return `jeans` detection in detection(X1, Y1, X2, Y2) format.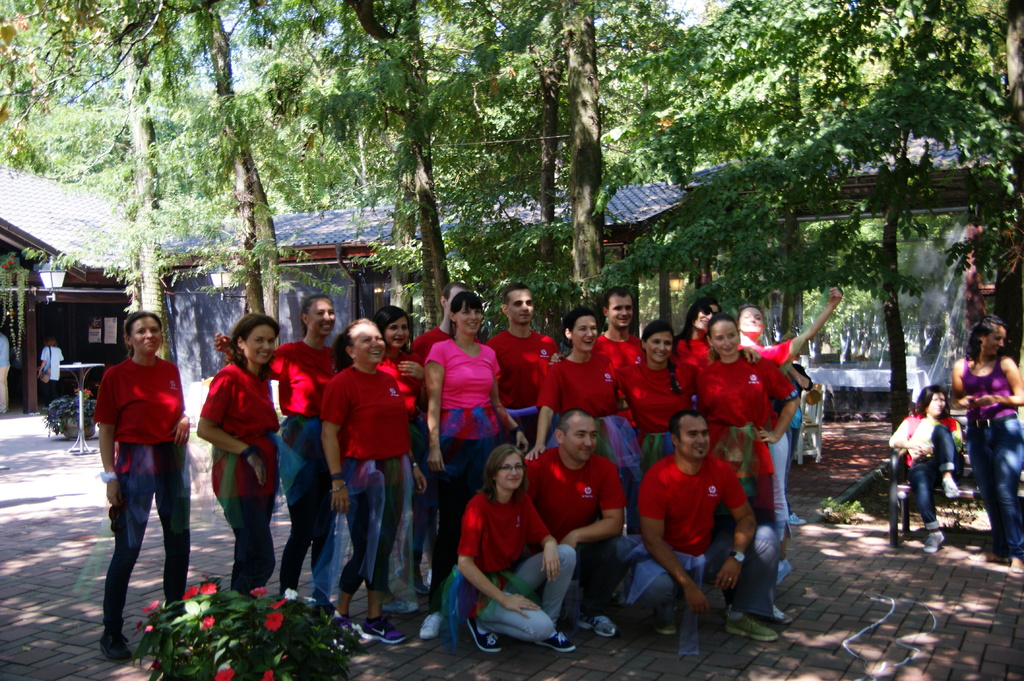
detection(95, 472, 179, 635).
